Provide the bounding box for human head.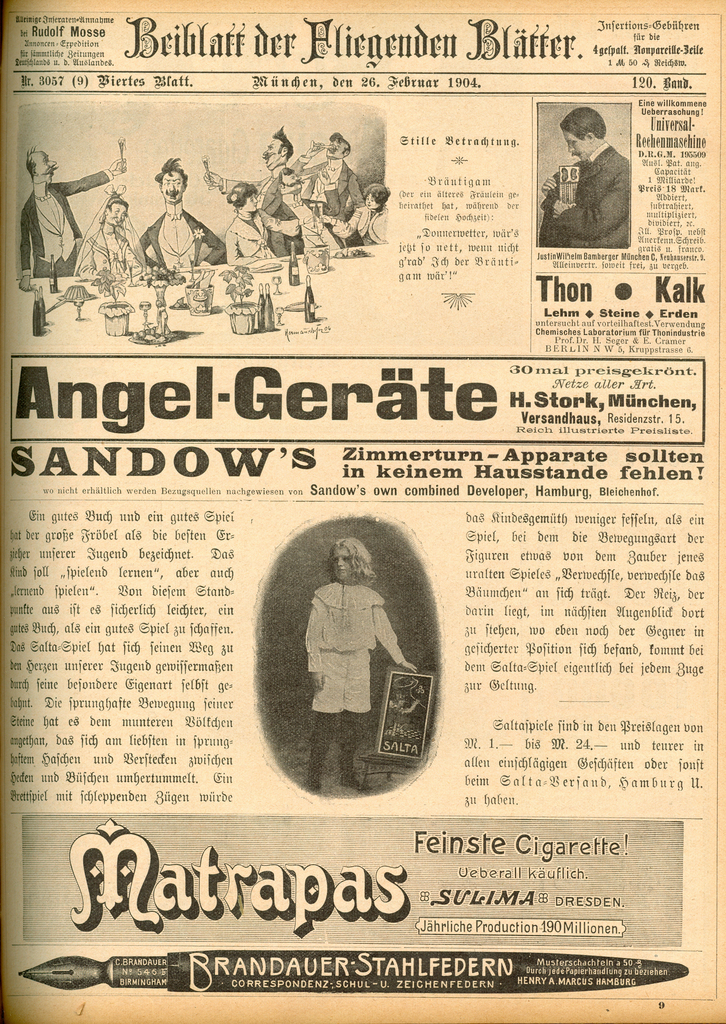
(363,181,389,211).
